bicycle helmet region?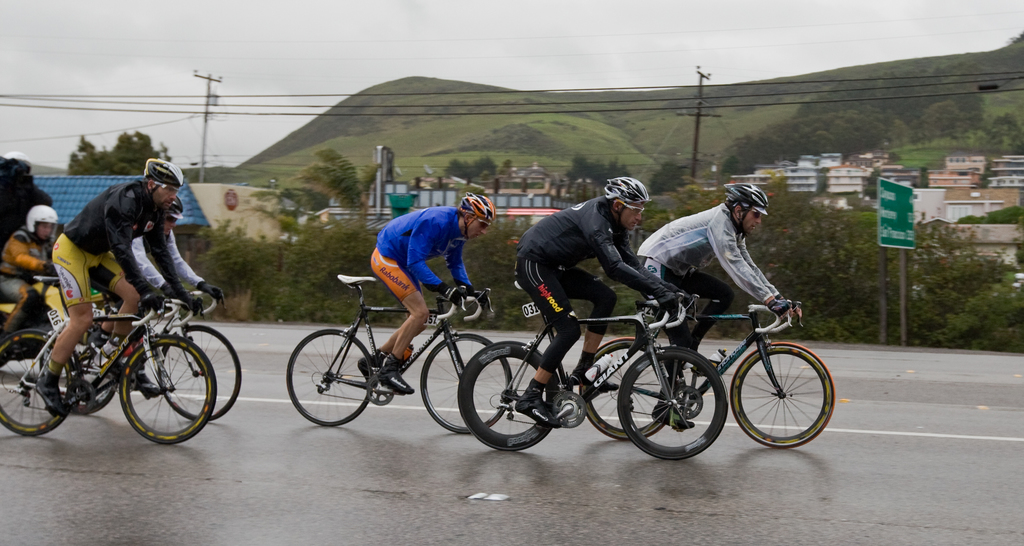
[left=133, top=155, right=185, bottom=188]
